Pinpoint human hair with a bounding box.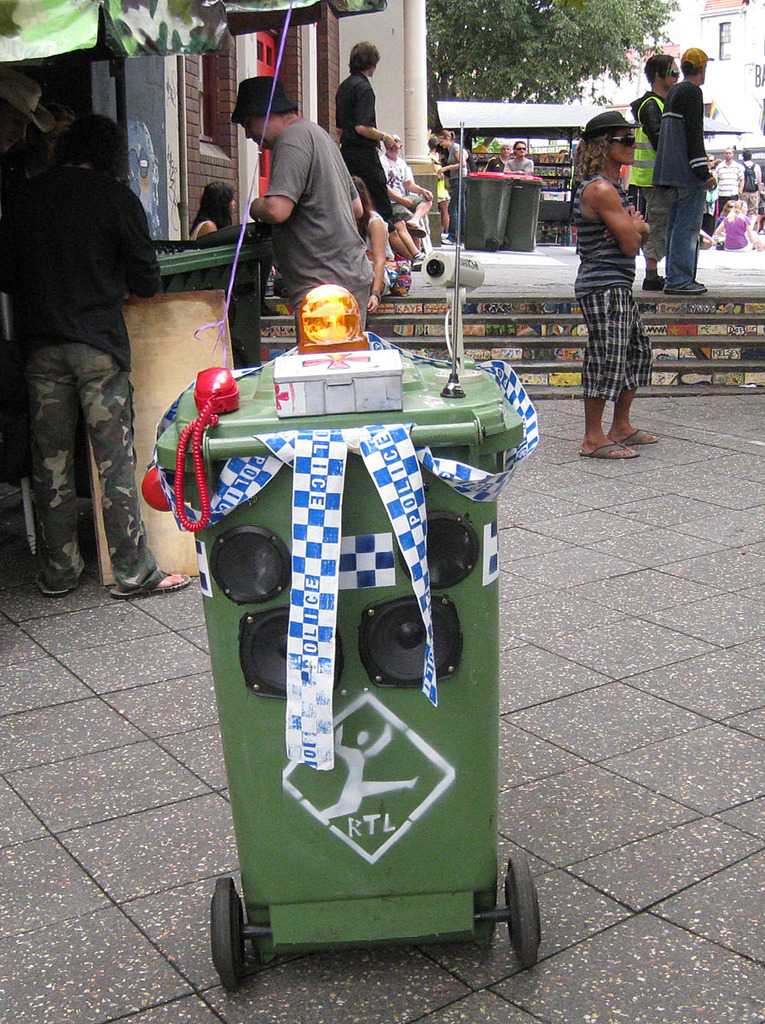
select_region(731, 197, 745, 226).
